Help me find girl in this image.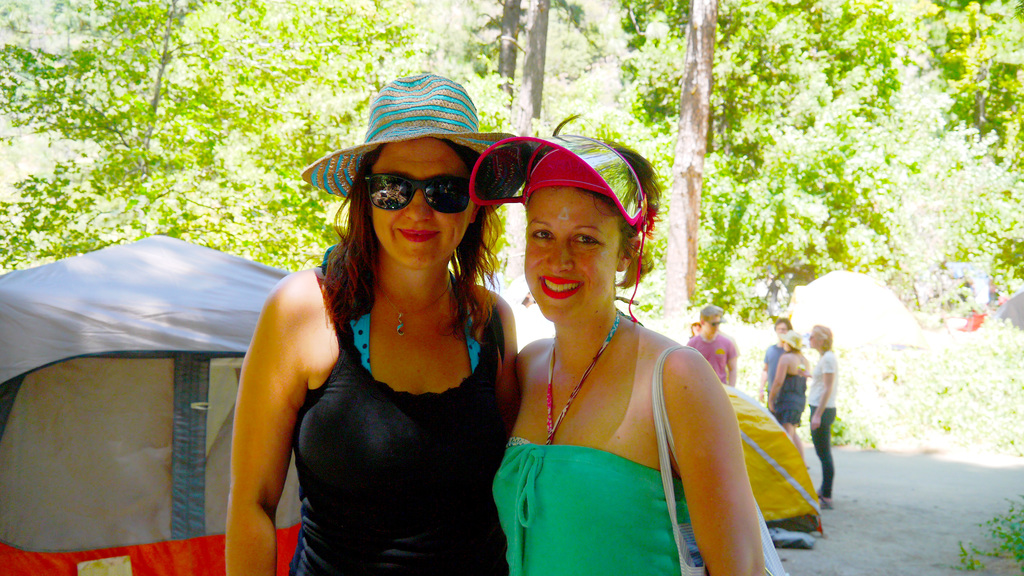
Found it: [left=488, top=110, right=764, bottom=575].
